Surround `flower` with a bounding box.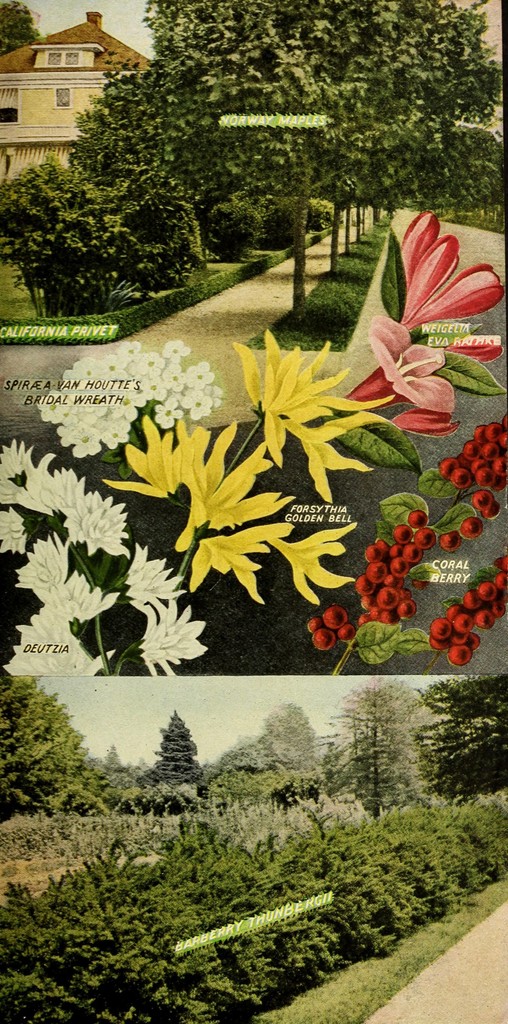
box(356, 206, 498, 362).
